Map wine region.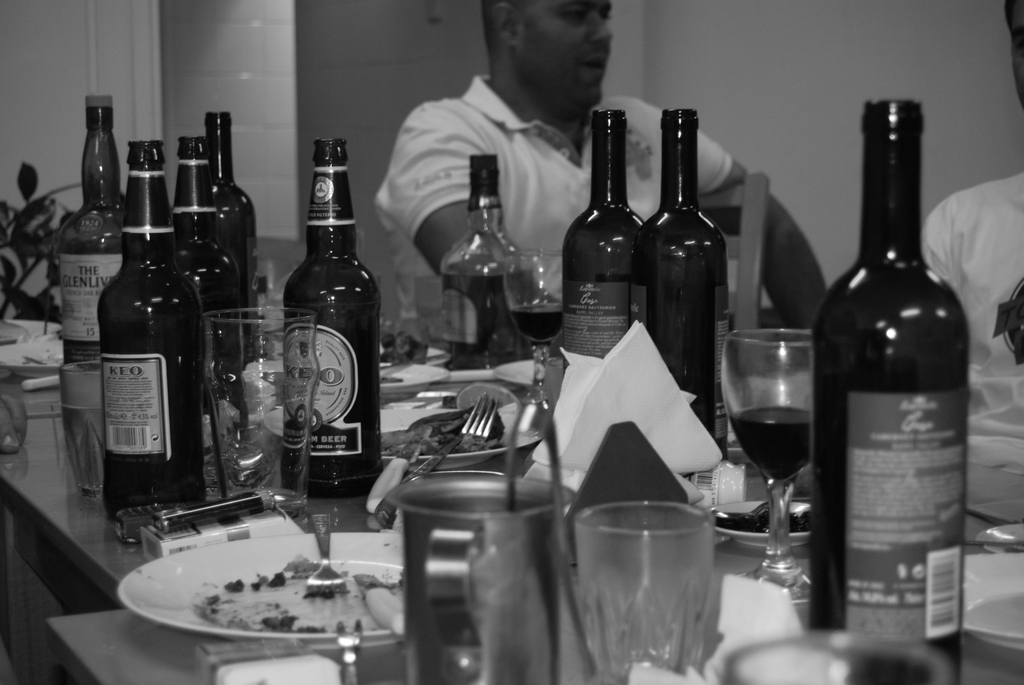
Mapped to {"left": 97, "top": 139, "right": 205, "bottom": 523}.
